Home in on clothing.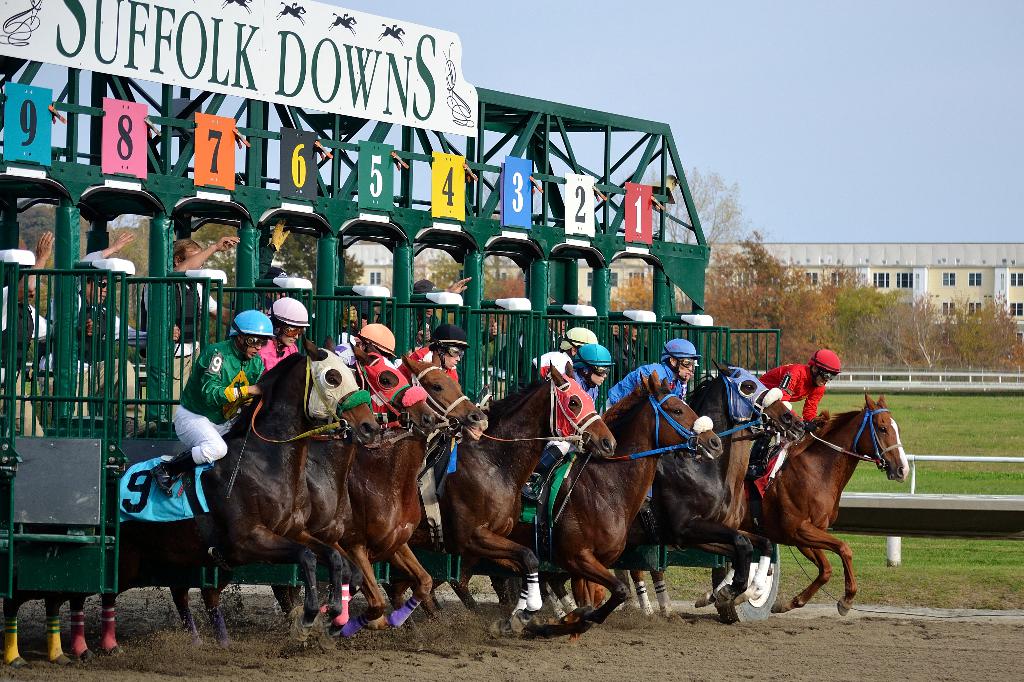
Homed in at {"x1": 401, "y1": 330, "x2": 472, "y2": 389}.
